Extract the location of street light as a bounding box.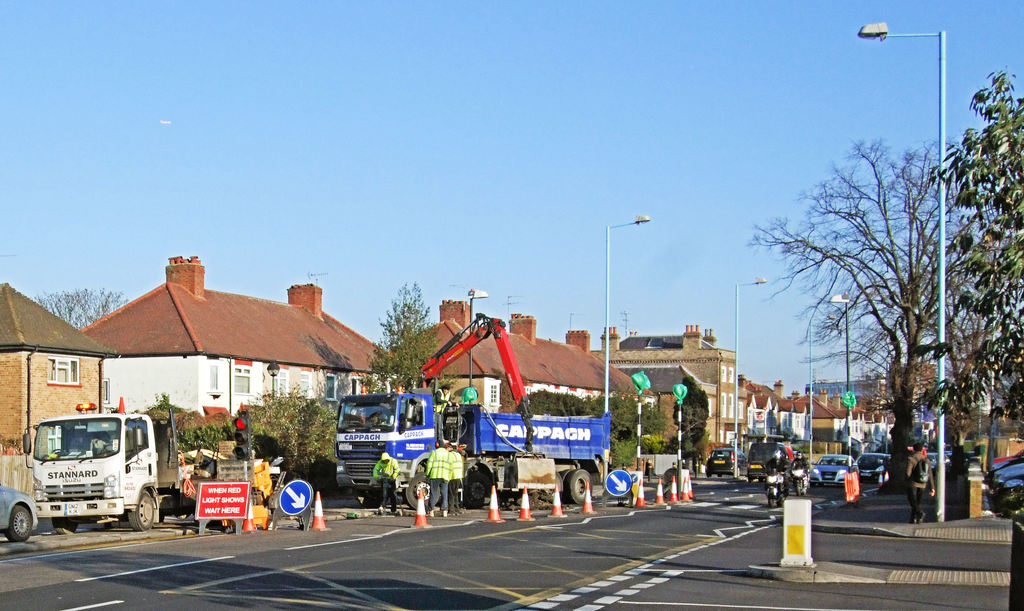
<box>797,287,849,479</box>.
